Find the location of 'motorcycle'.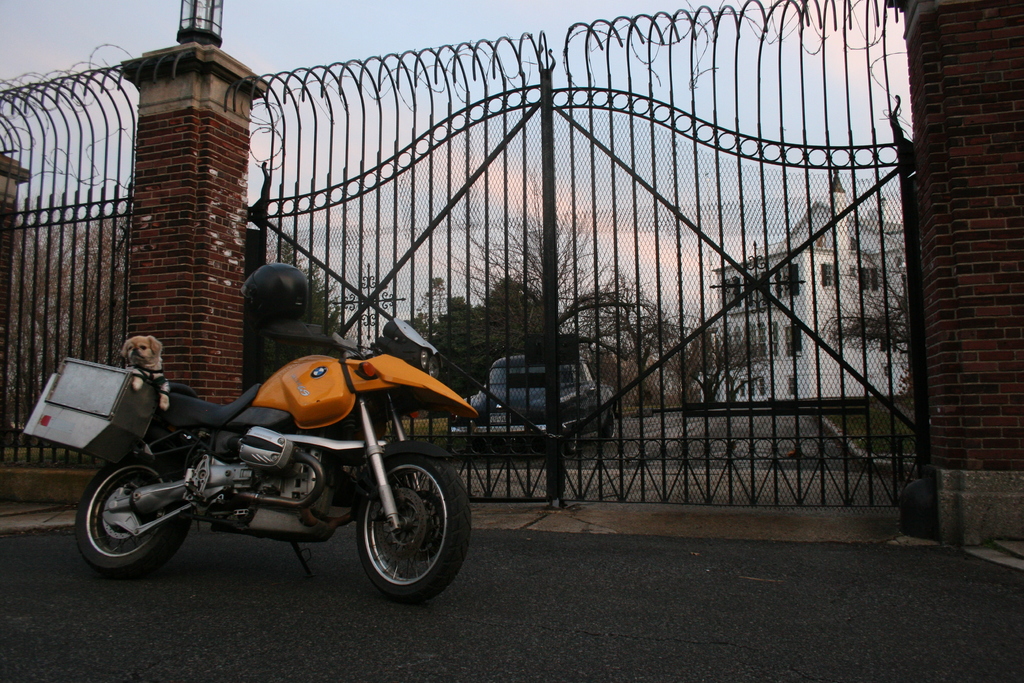
Location: x1=22, y1=263, x2=481, y2=602.
